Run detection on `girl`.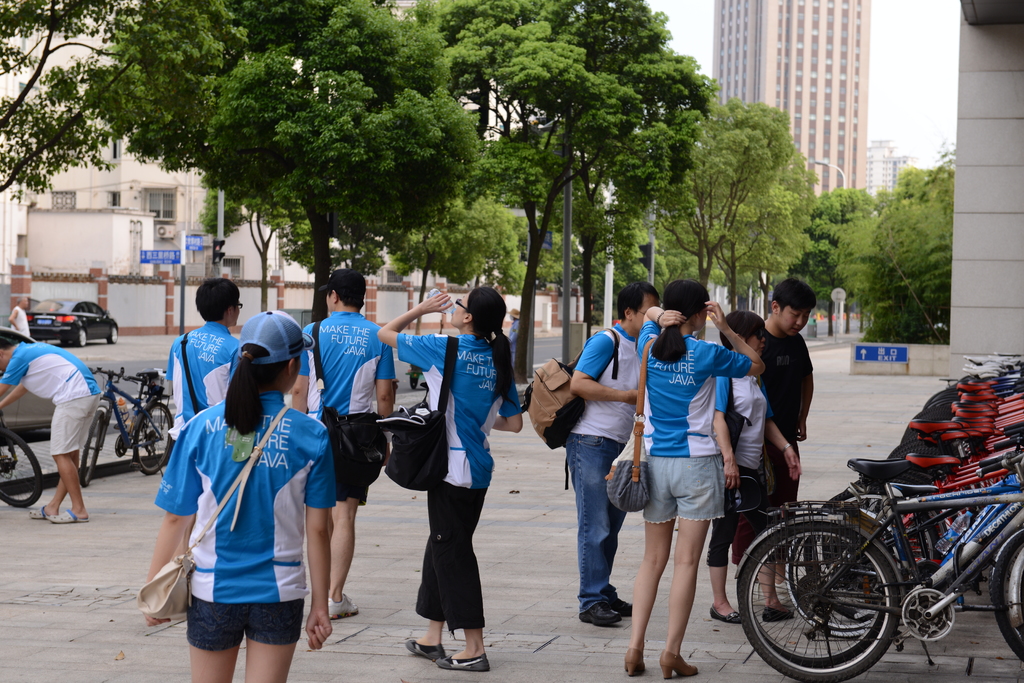
Result: <bbox>134, 305, 334, 682</bbox>.
